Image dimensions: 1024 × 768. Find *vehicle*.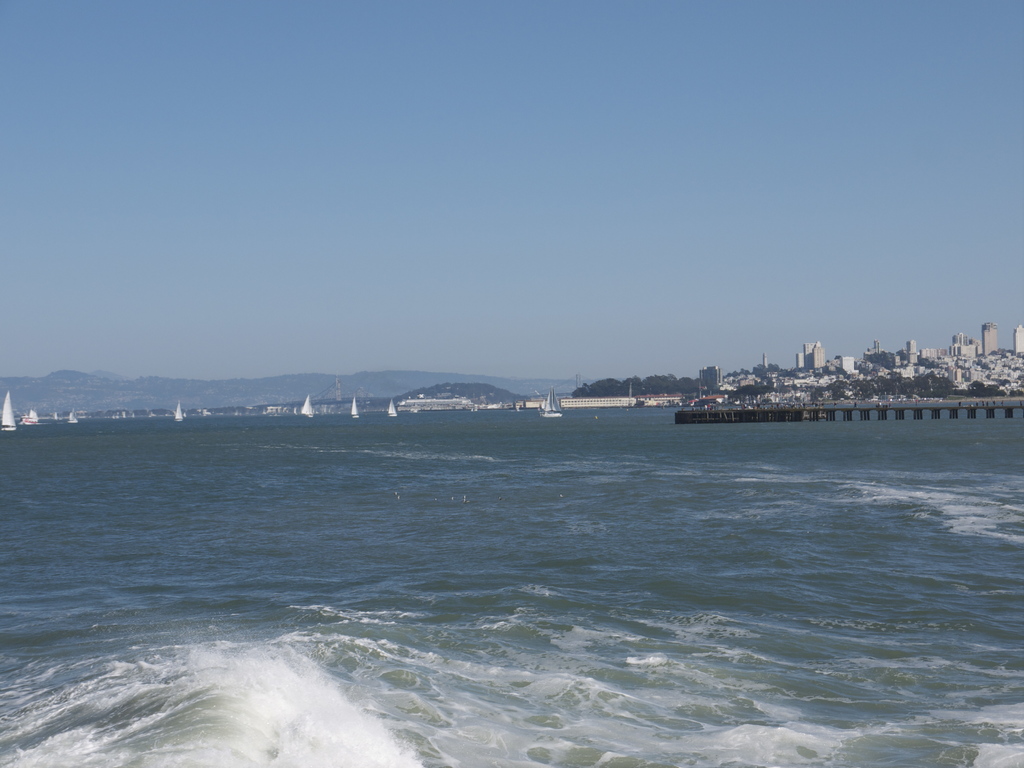
rect(67, 408, 81, 424).
